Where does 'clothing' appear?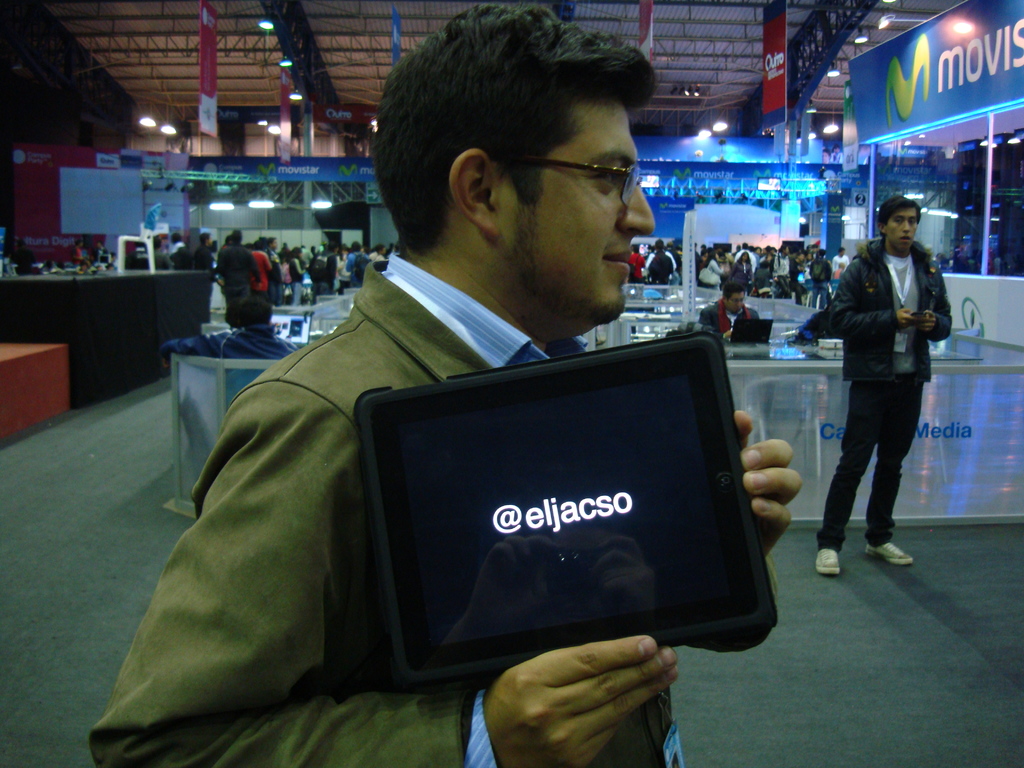
Appears at (left=810, top=259, right=835, bottom=307).
